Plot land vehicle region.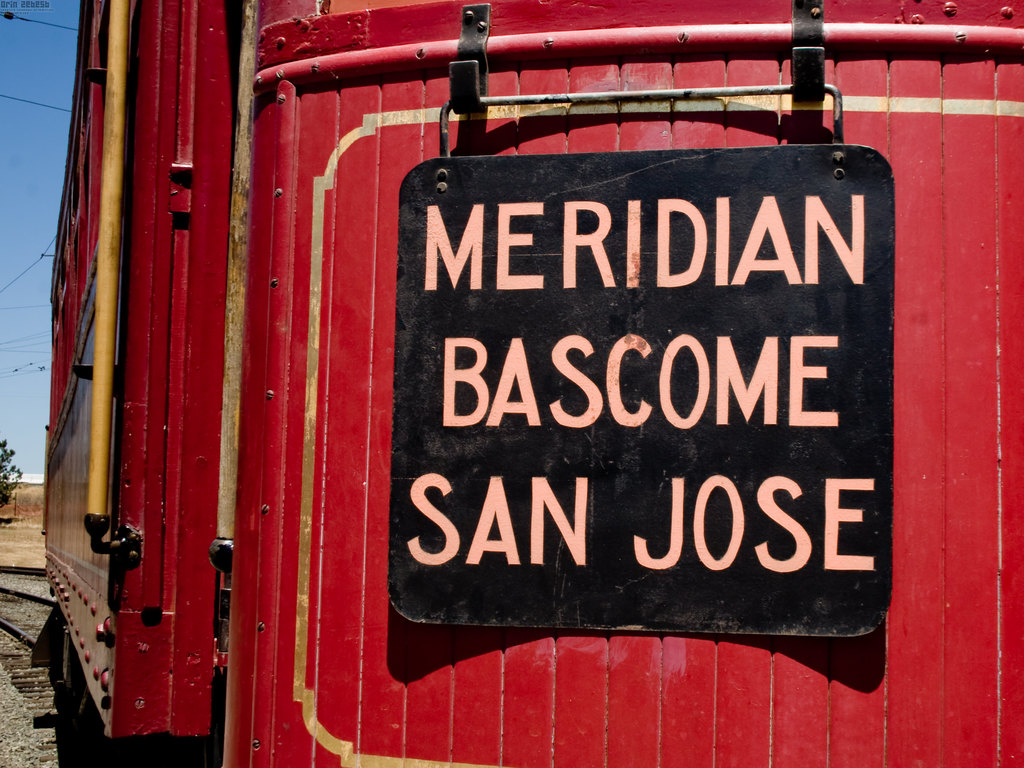
Plotted at 7, 0, 1022, 747.
